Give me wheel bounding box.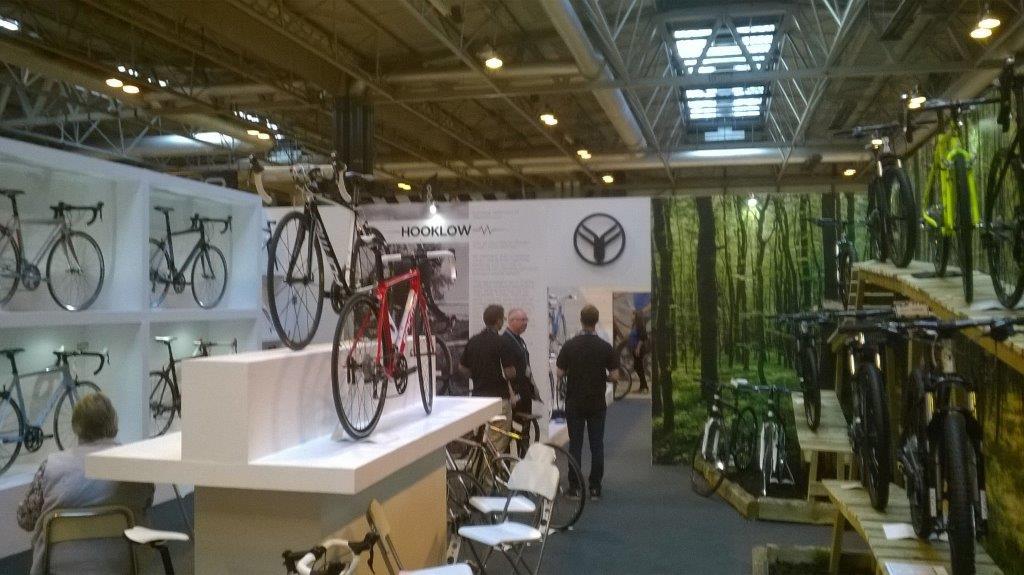
bbox=(529, 440, 585, 529).
